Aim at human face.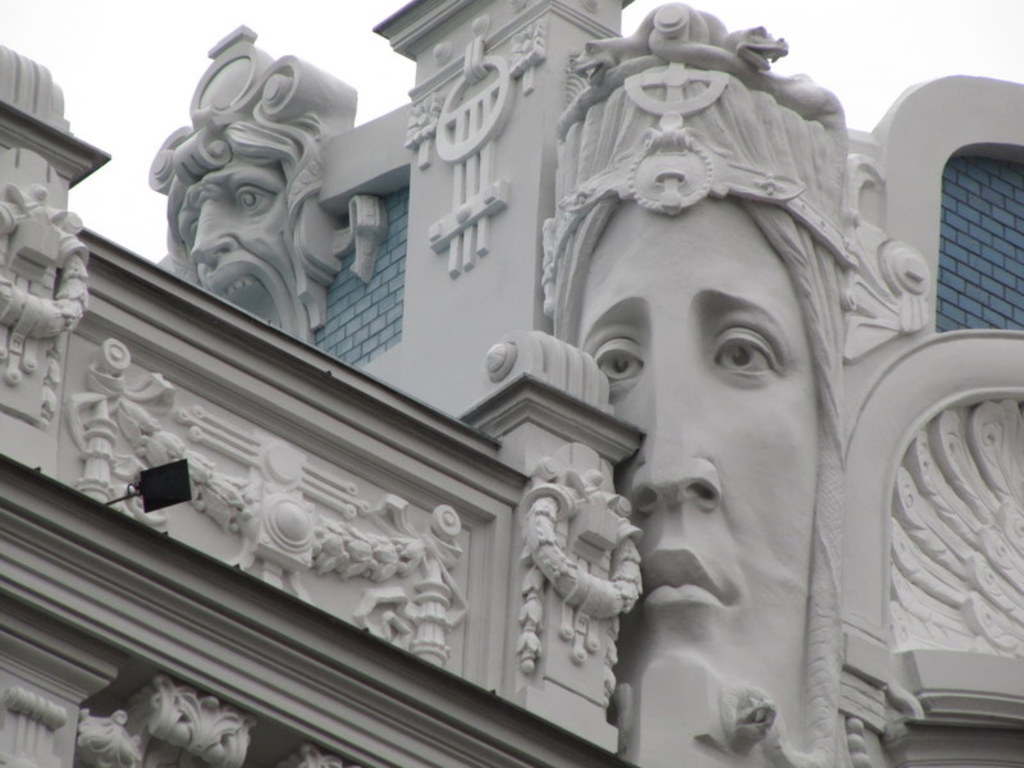
Aimed at [183, 165, 285, 324].
